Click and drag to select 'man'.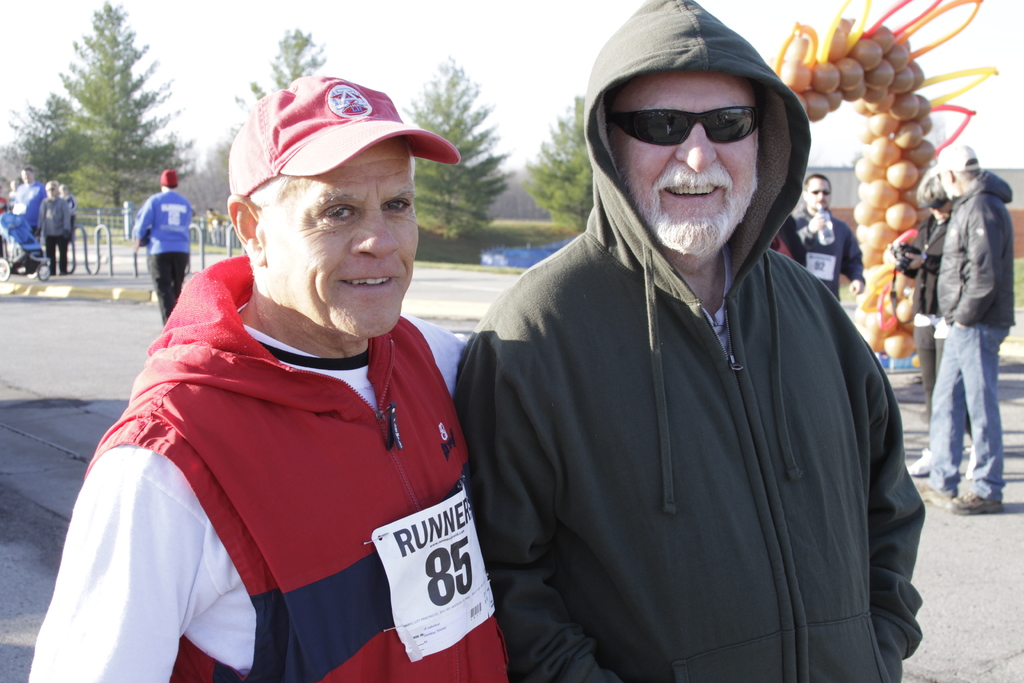
Selection: 885,170,988,483.
